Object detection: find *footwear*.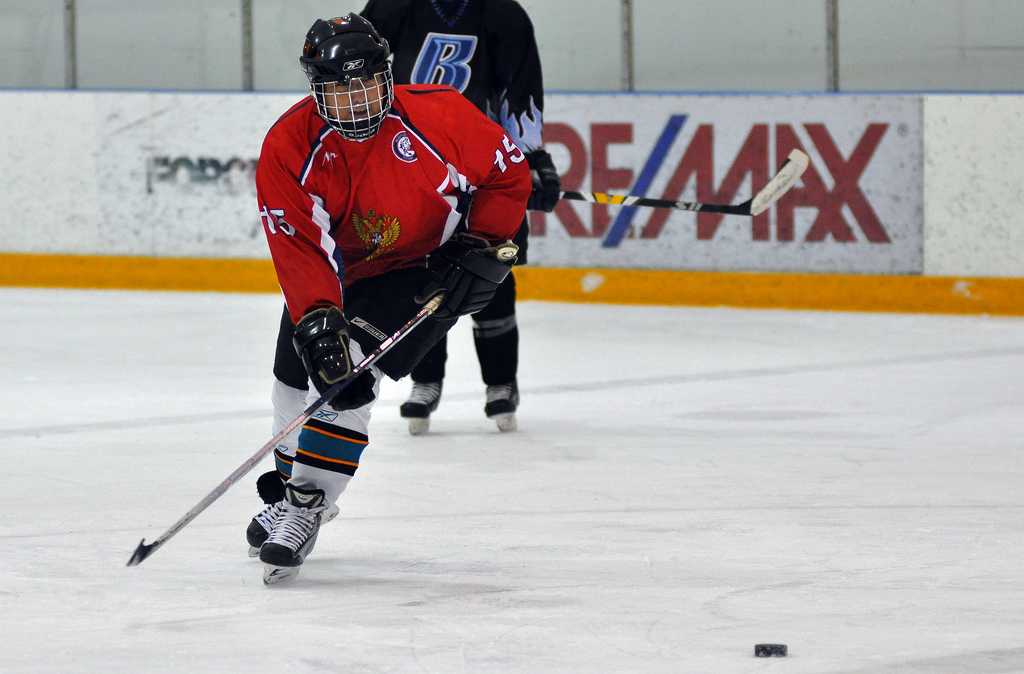
Rect(397, 376, 445, 436).
